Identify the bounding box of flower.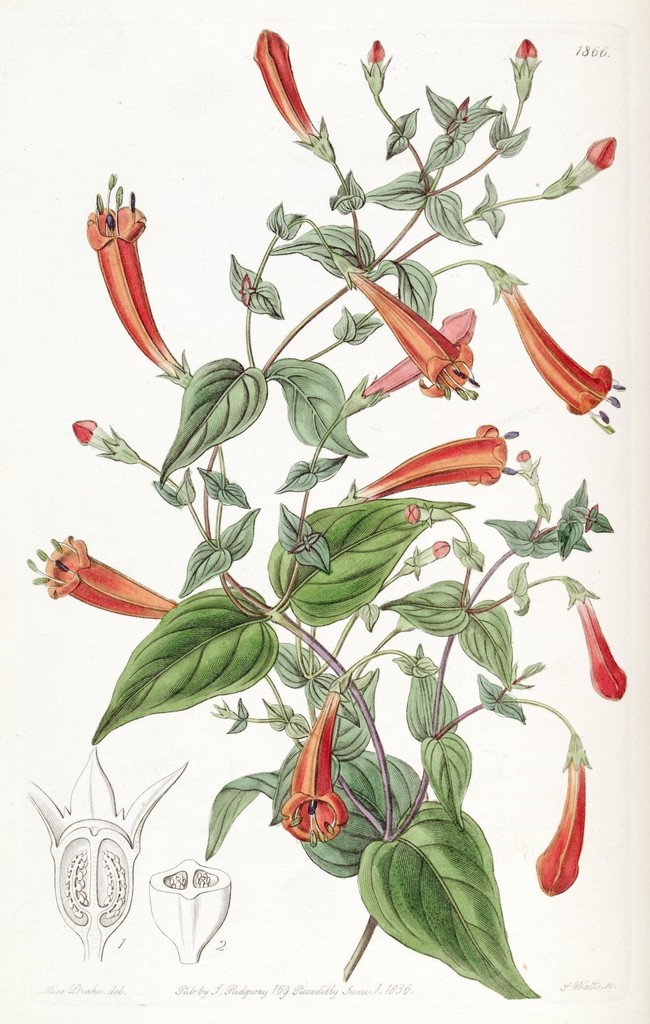
region(542, 134, 622, 200).
